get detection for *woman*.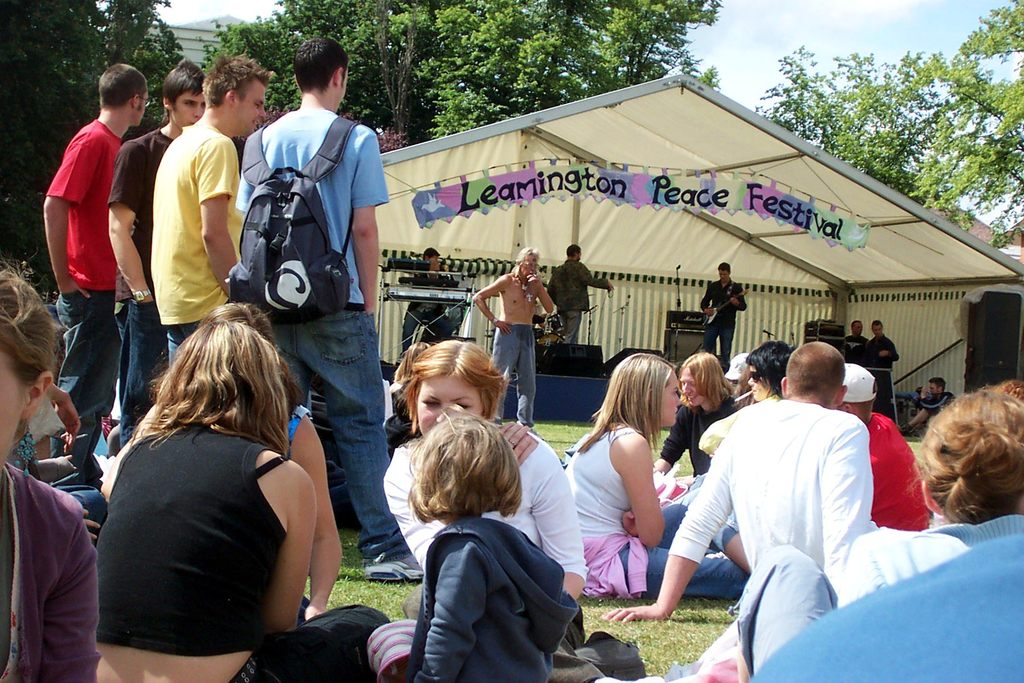
Detection: x1=1000 y1=379 x2=1023 y2=404.
